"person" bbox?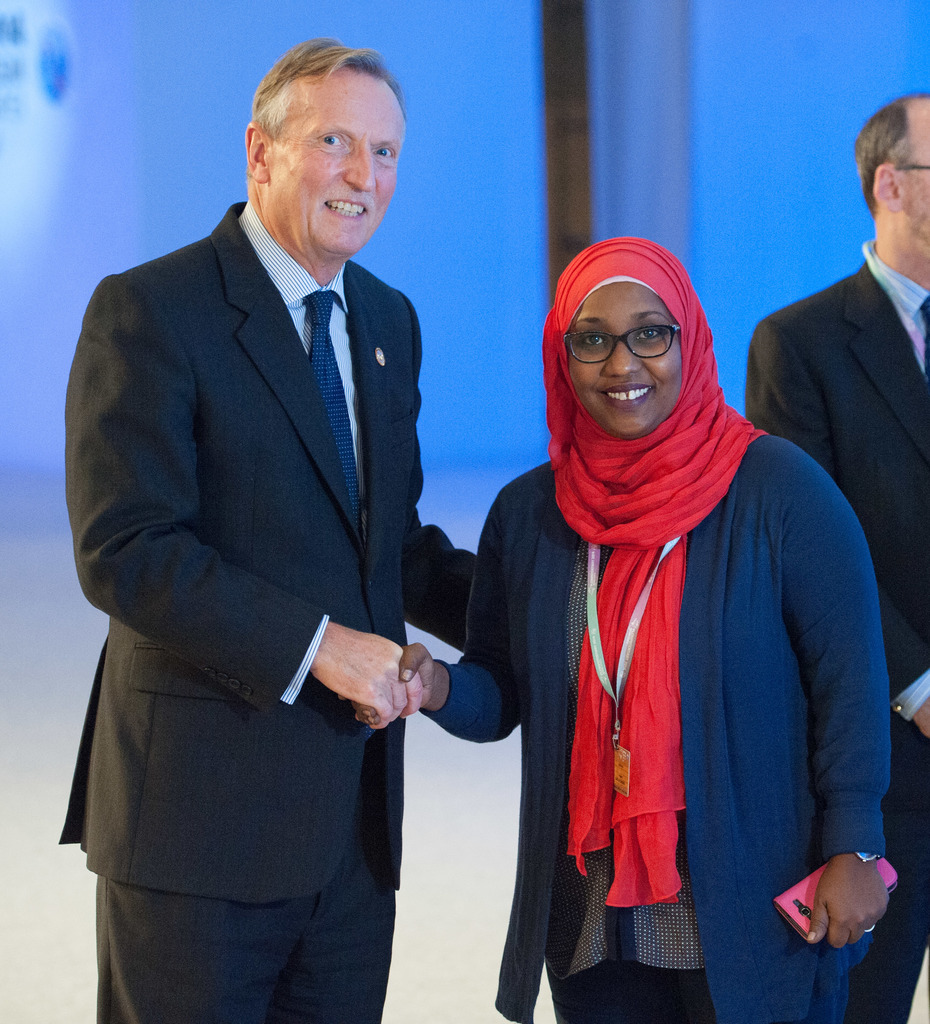
<bbox>360, 237, 897, 1023</bbox>
